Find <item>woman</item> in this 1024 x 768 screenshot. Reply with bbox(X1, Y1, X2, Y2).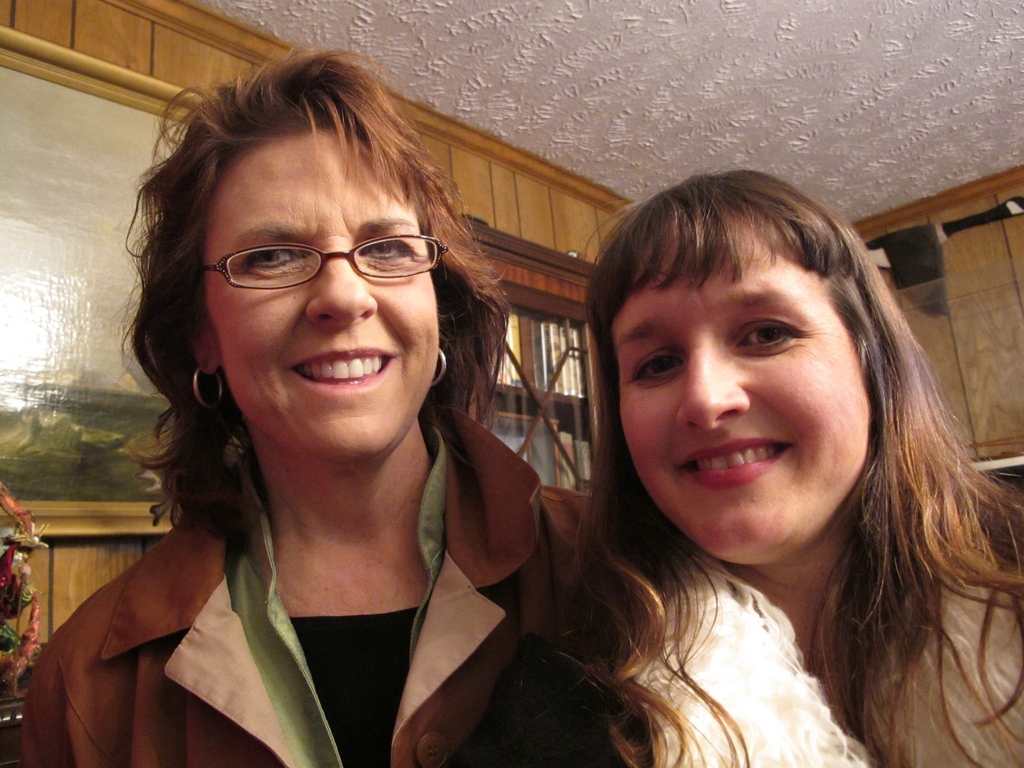
bbox(50, 77, 598, 767).
